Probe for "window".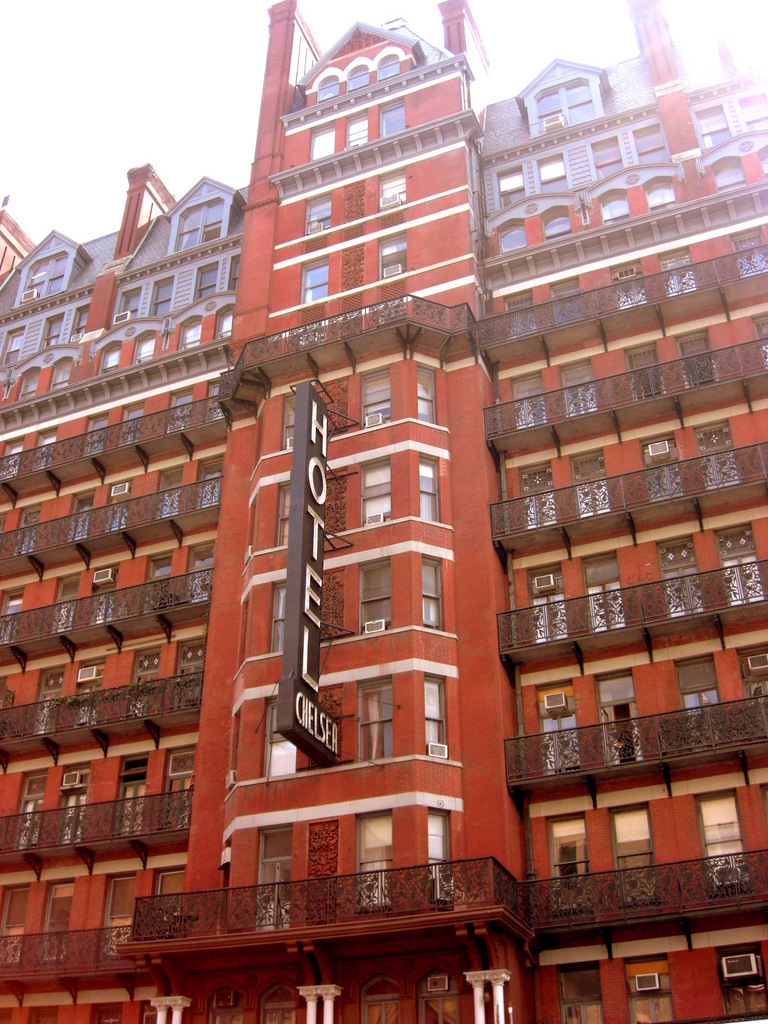
Probe result: [left=105, top=483, right=131, bottom=527].
